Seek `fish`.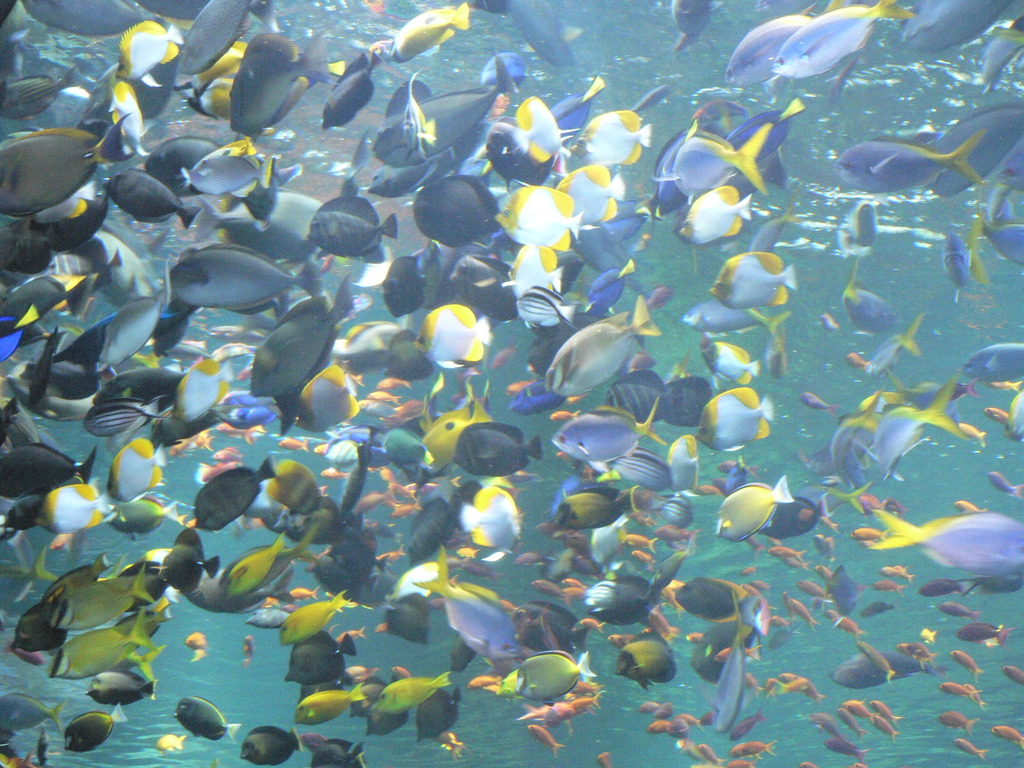
988 471 1023 500.
